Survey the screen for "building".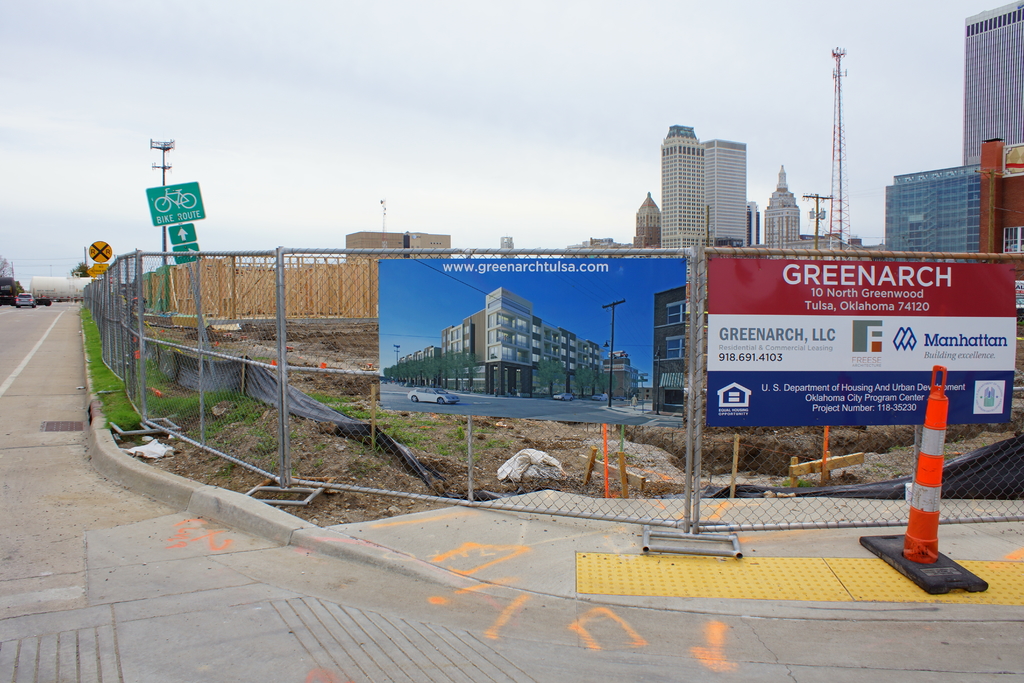
Survey found: x1=639 y1=197 x2=666 y2=251.
